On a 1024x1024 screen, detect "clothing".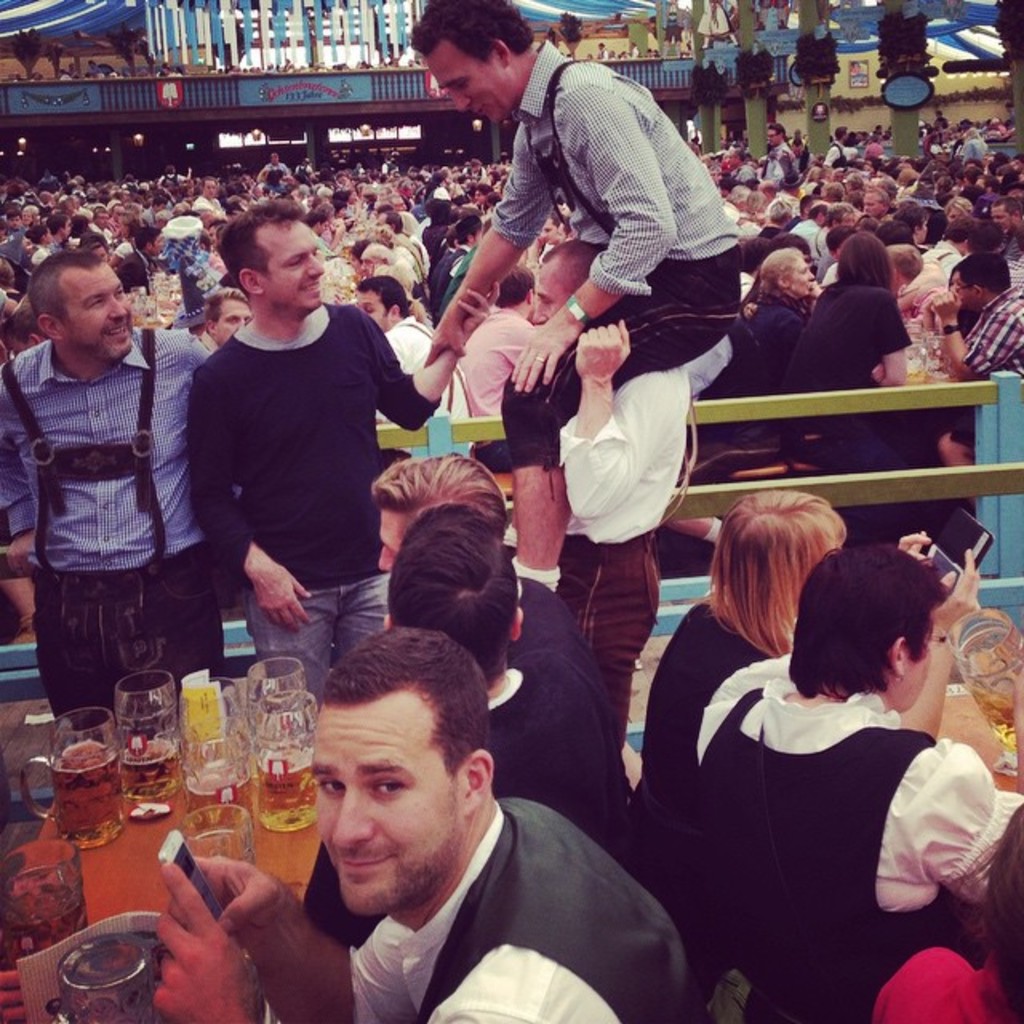
(298, 661, 611, 950).
